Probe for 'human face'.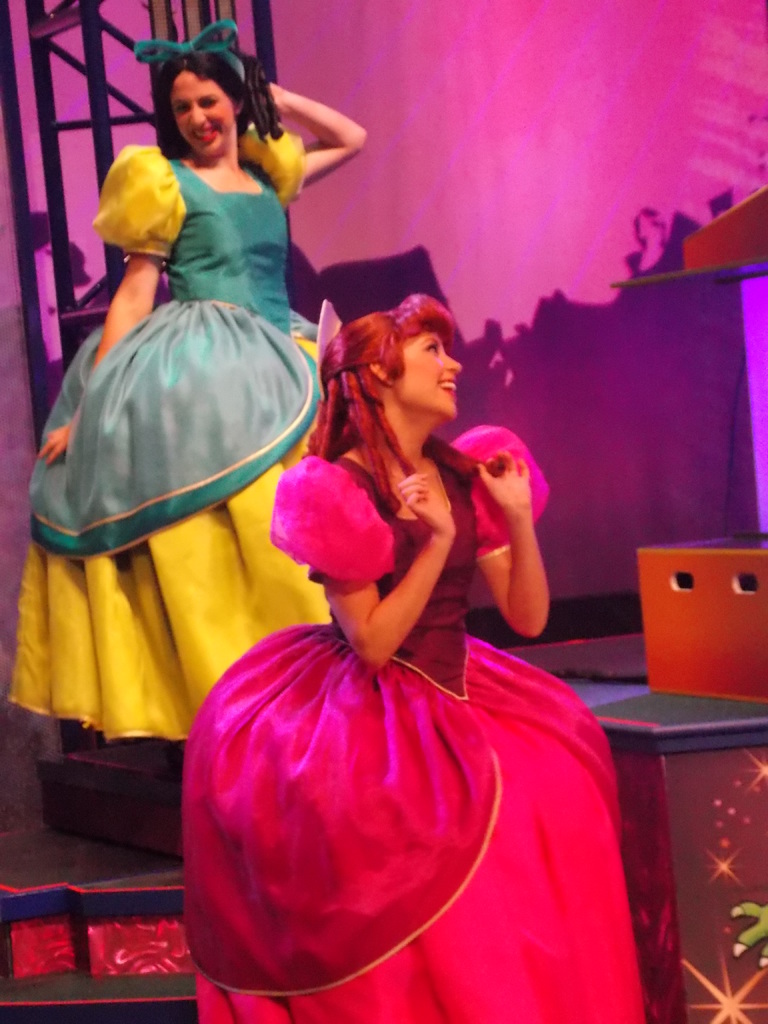
Probe result: <box>394,328,462,417</box>.
